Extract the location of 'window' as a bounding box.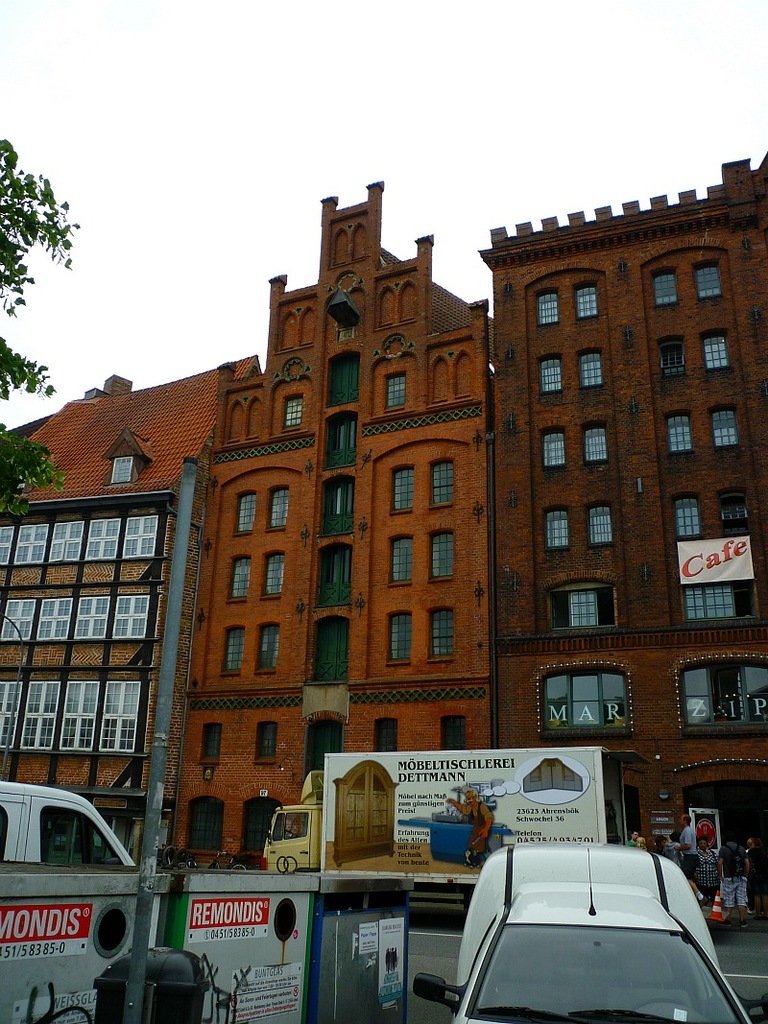
left=429, top=607, right=458, bottom=662.
